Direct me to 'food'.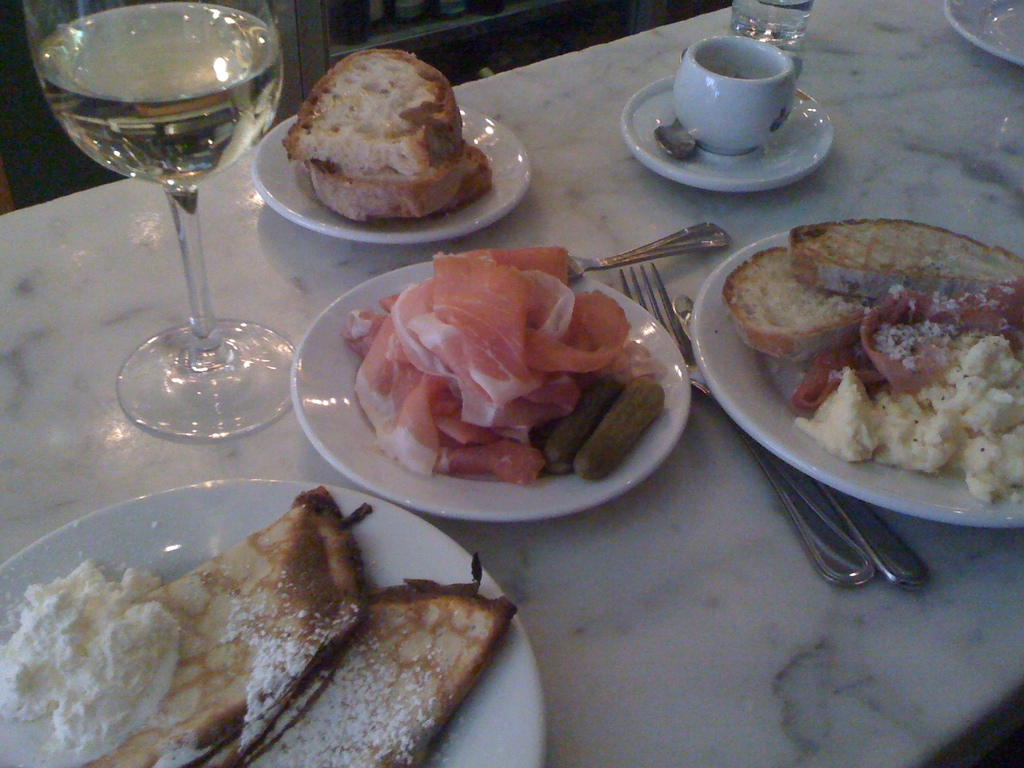
Direction: (723, 214, 1023, 503).
